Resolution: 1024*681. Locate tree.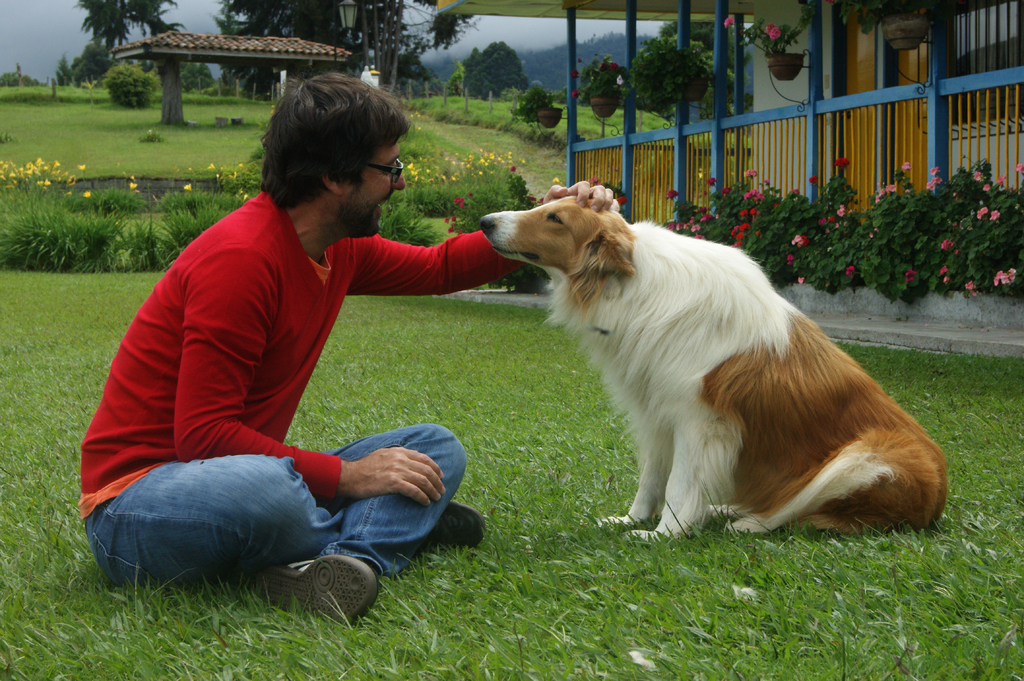
204 0 252 31.
